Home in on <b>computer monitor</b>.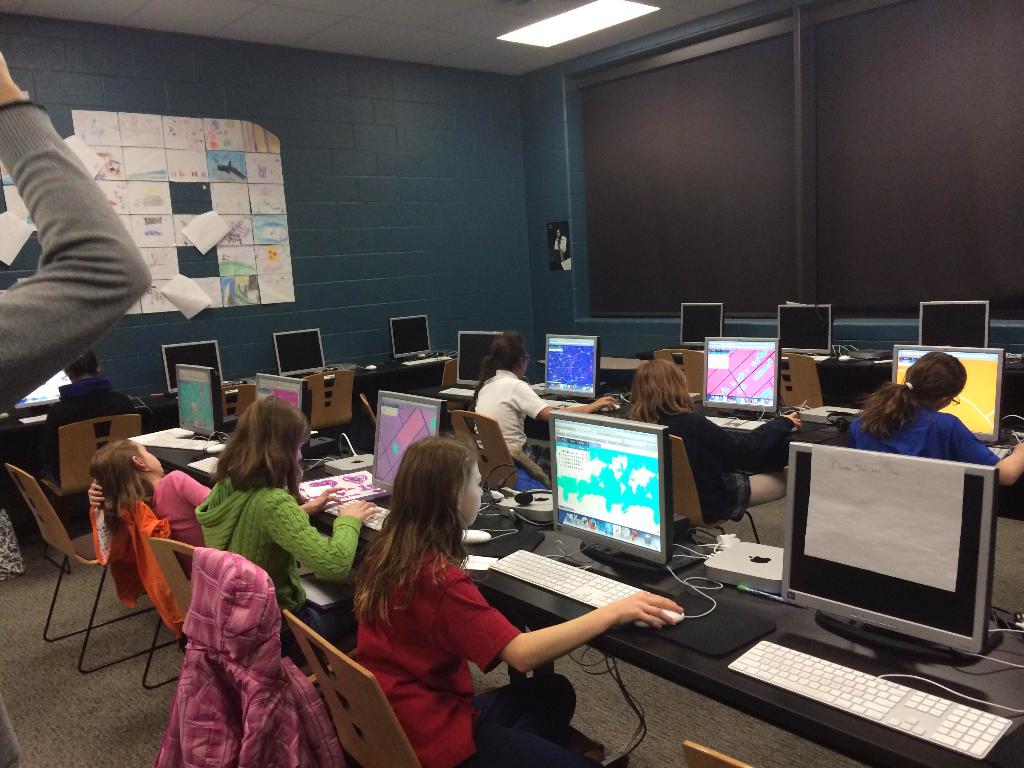
Homed in at 159/338/223/393.
